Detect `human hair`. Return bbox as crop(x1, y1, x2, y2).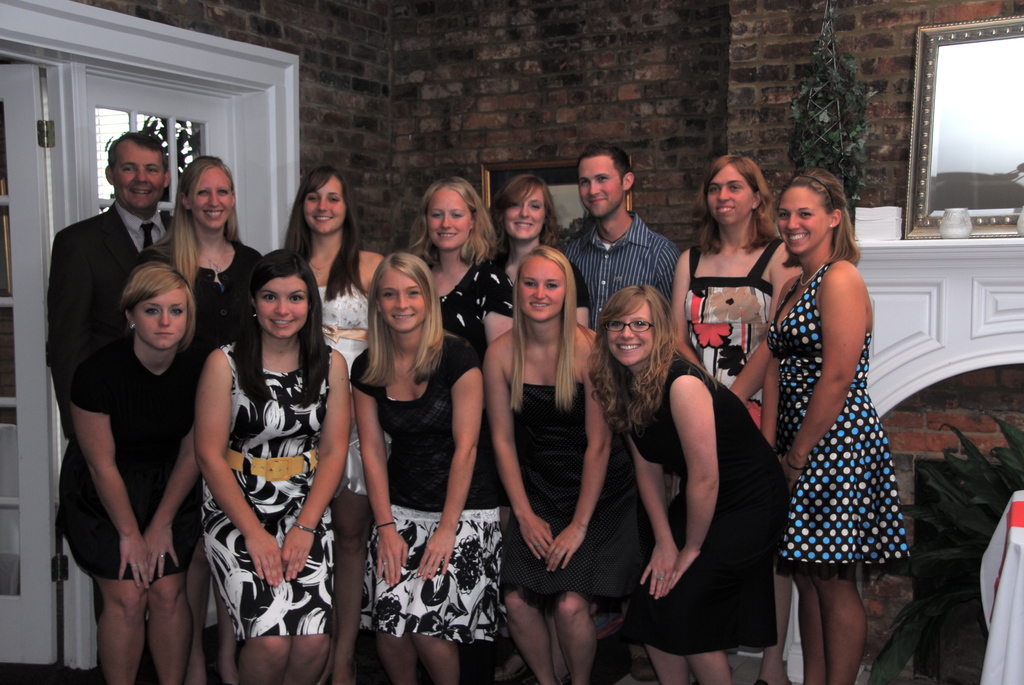
crop(143, 155, 245, 296).
